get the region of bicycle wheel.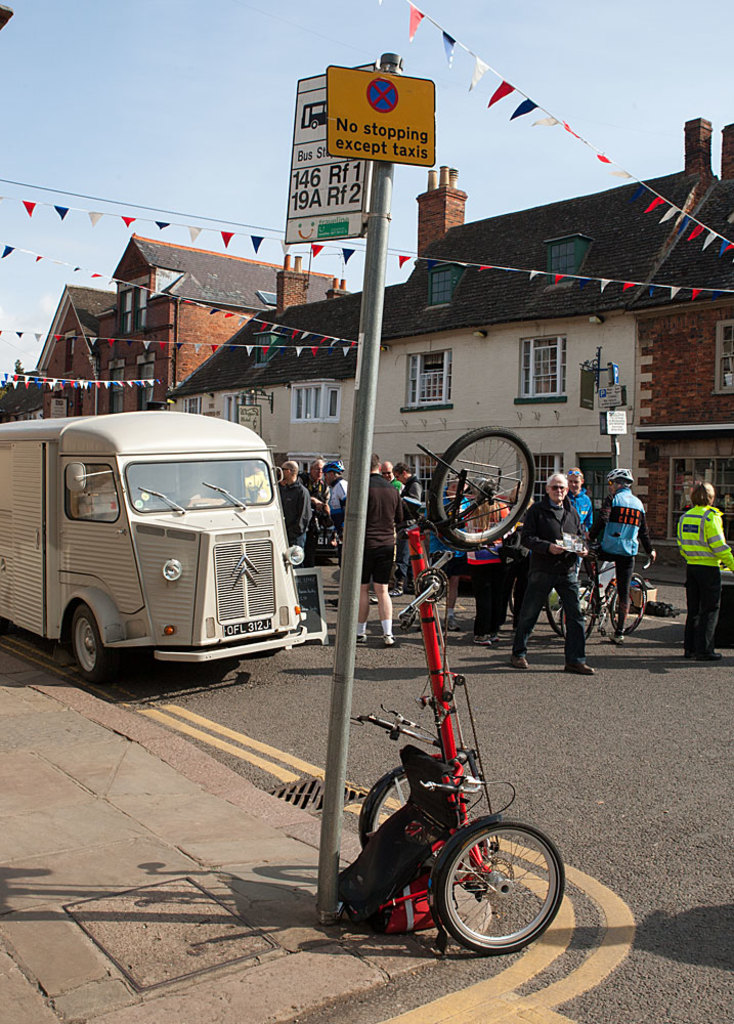
443 821 568 954.
